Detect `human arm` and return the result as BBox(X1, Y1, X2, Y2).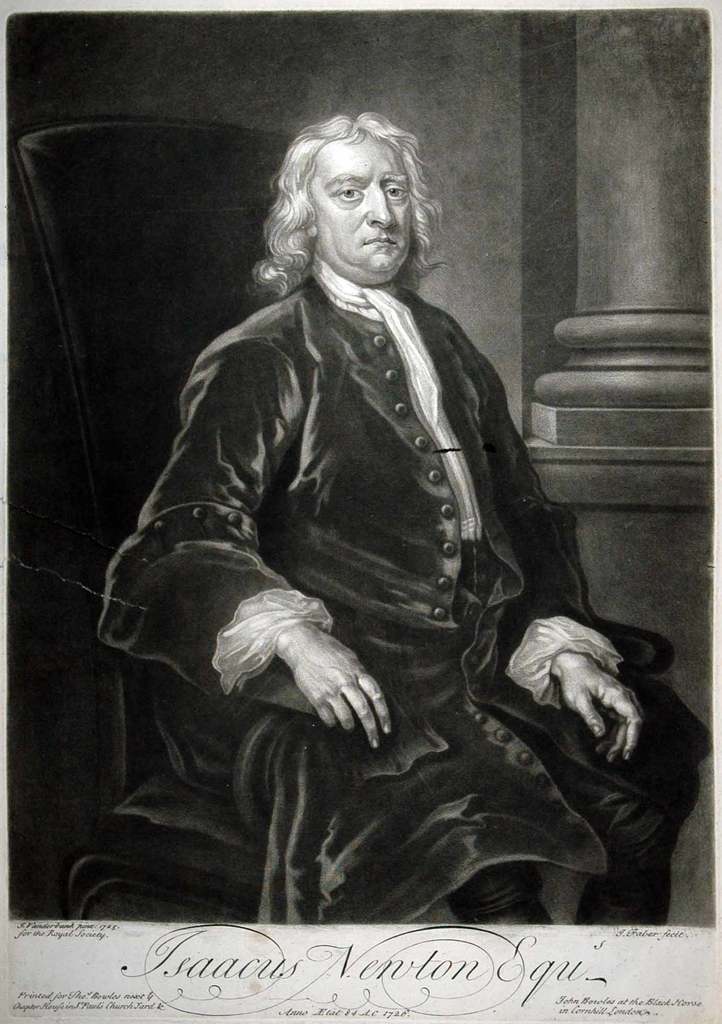
BBox(103, 335, 396, 755).
